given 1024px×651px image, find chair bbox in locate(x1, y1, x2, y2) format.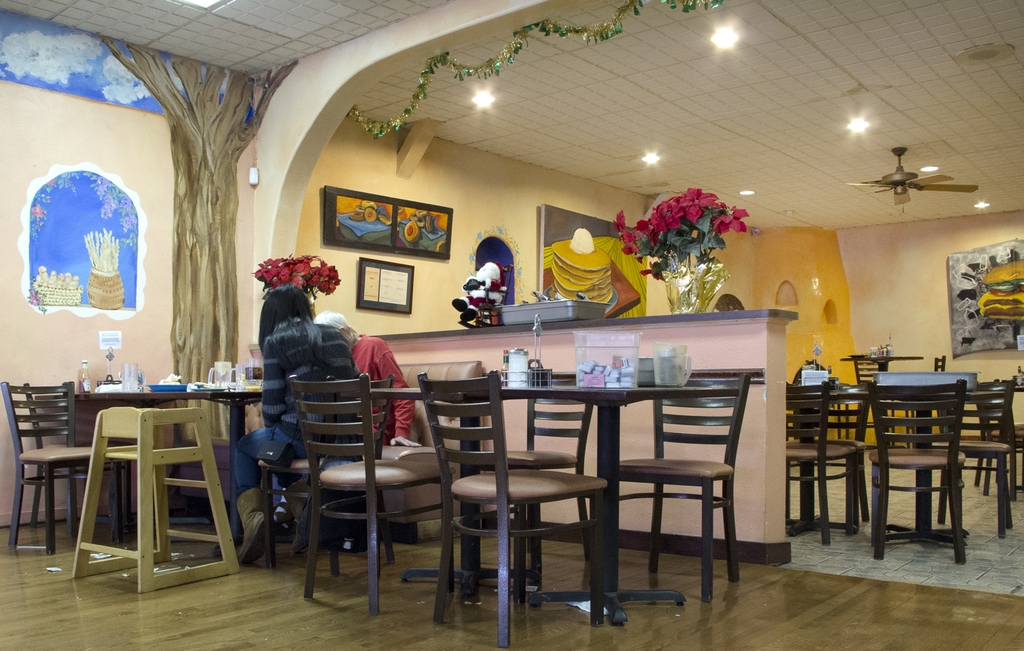
locate(414, 371, 609, 647).
